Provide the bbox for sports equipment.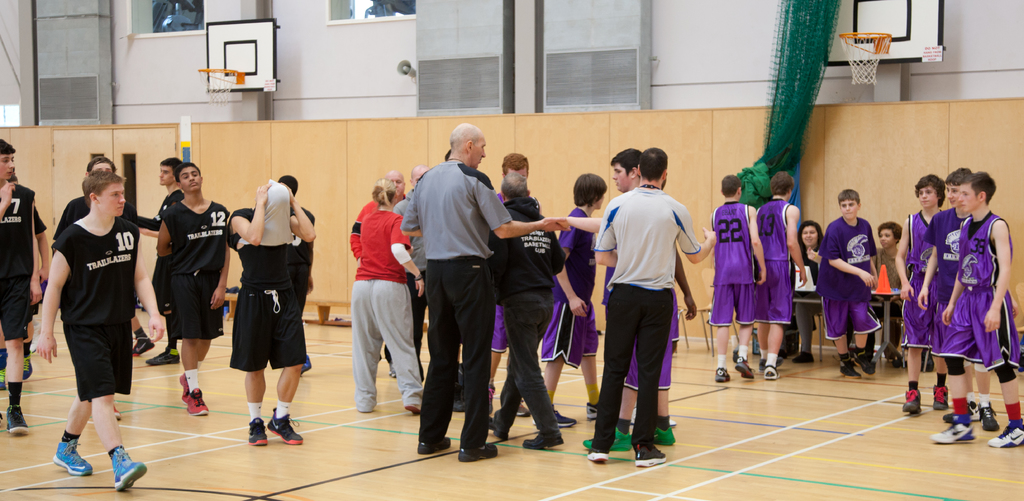
[929, 425, 978, 443].
